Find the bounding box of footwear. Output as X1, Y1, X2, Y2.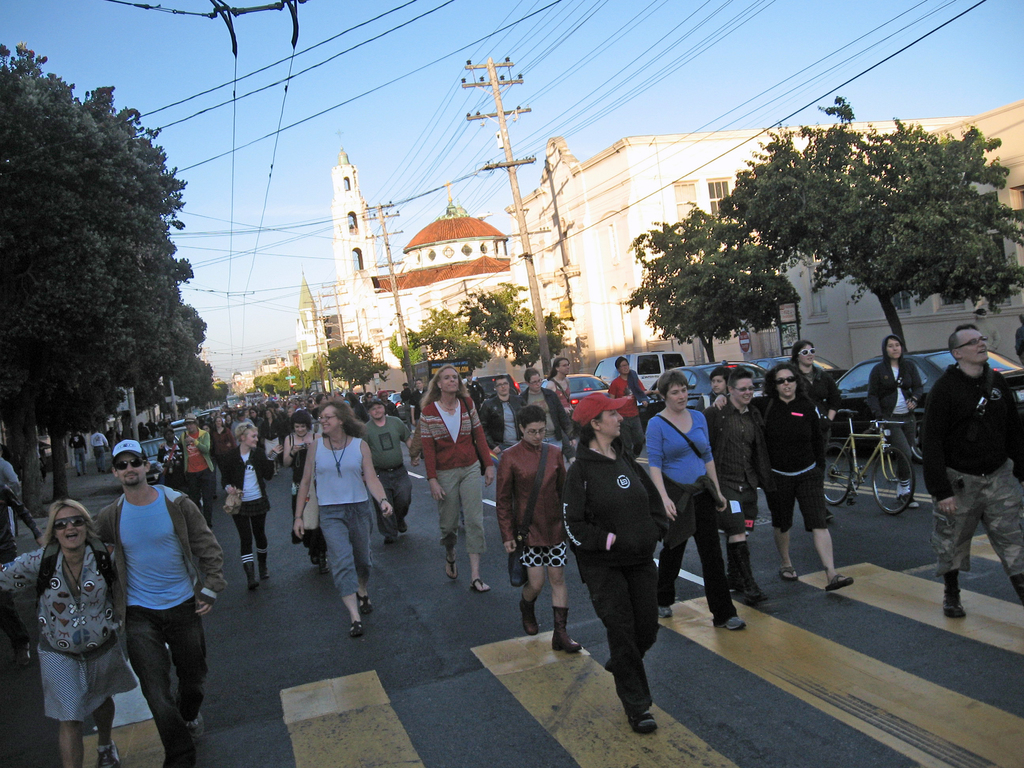
898, 491, 920, 511.
